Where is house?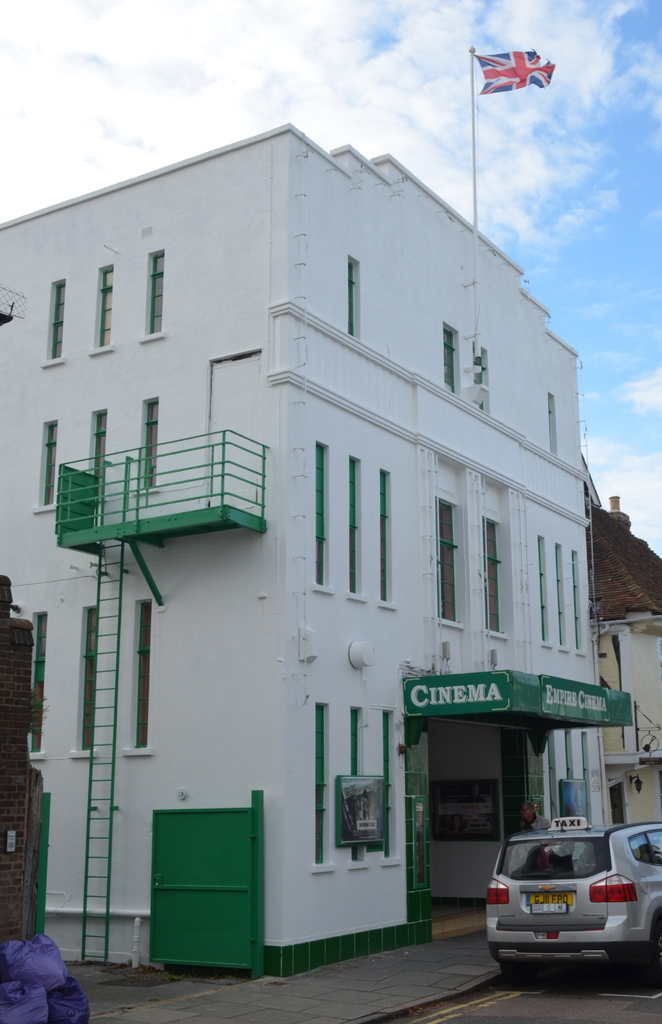
detection(1, 45, 610, 962).
